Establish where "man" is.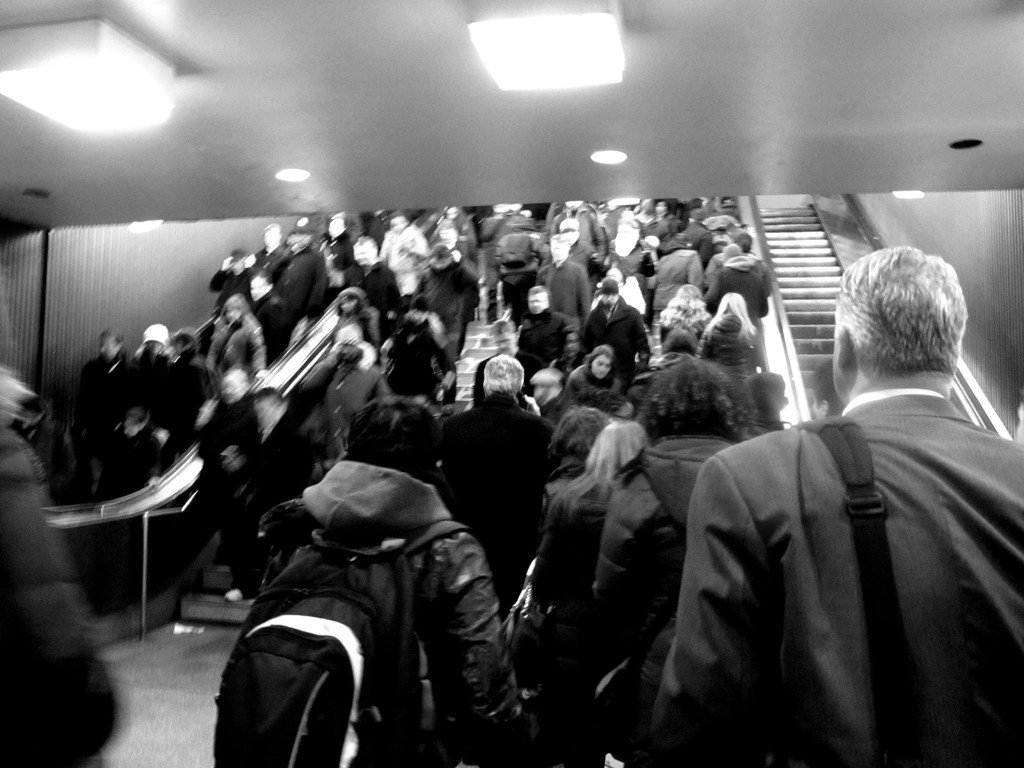
Established at <bbox>676, 228, 1010, 760</bbox>.
